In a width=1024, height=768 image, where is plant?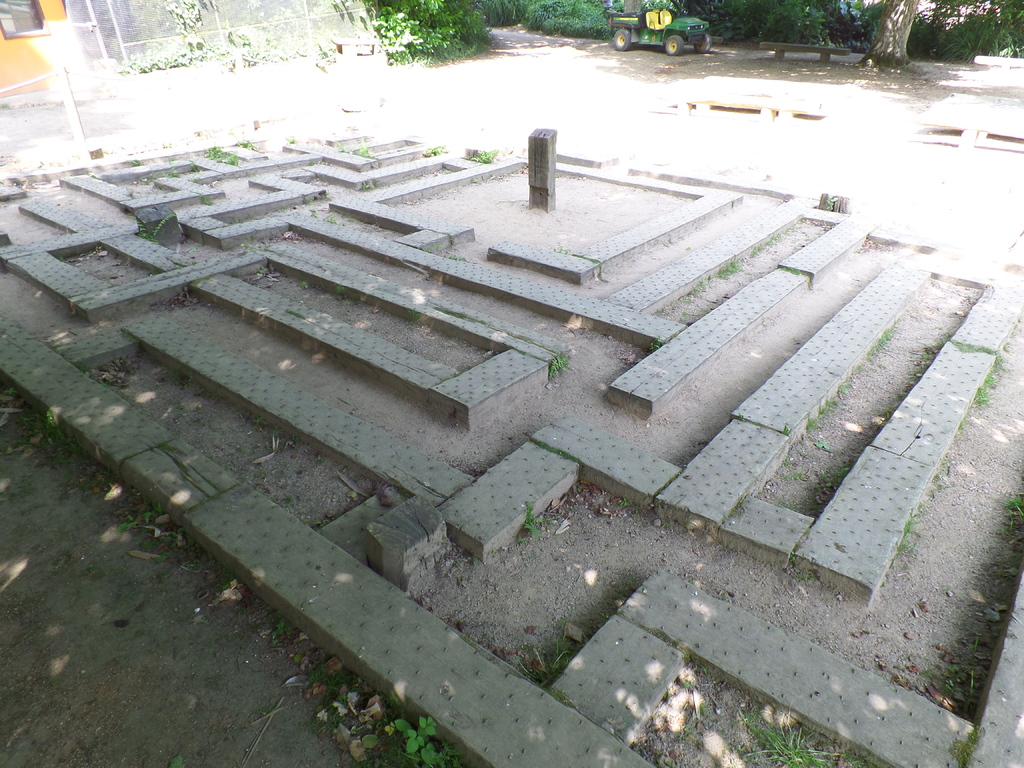
431, 305, 485, 322.
